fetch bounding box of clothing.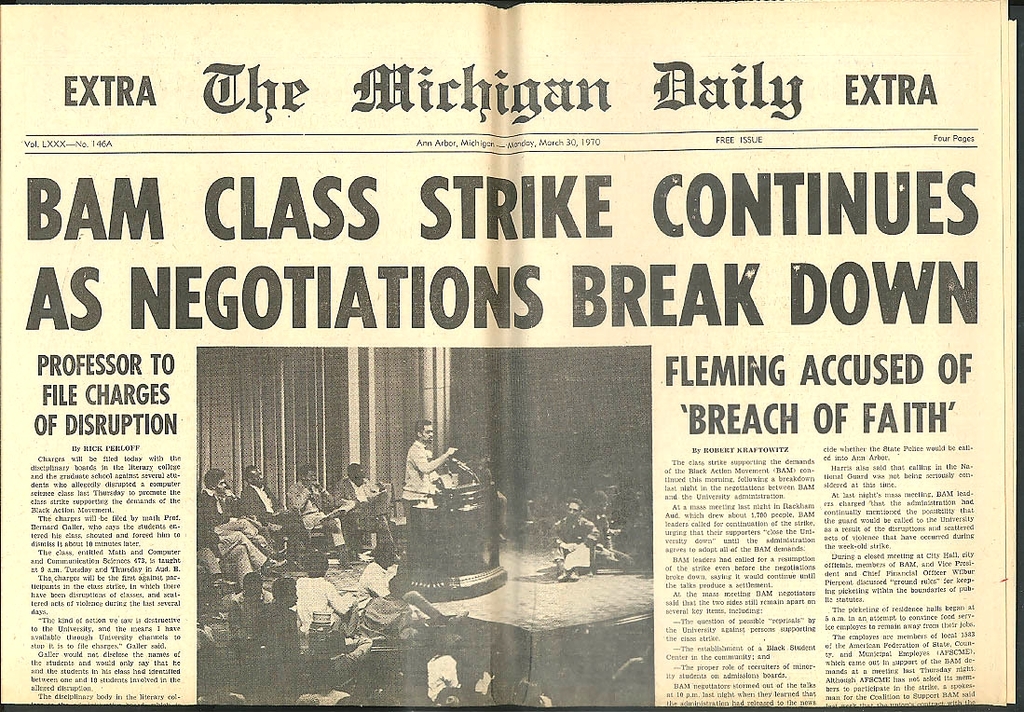
Bbox: 196, 485, 265, 570.
